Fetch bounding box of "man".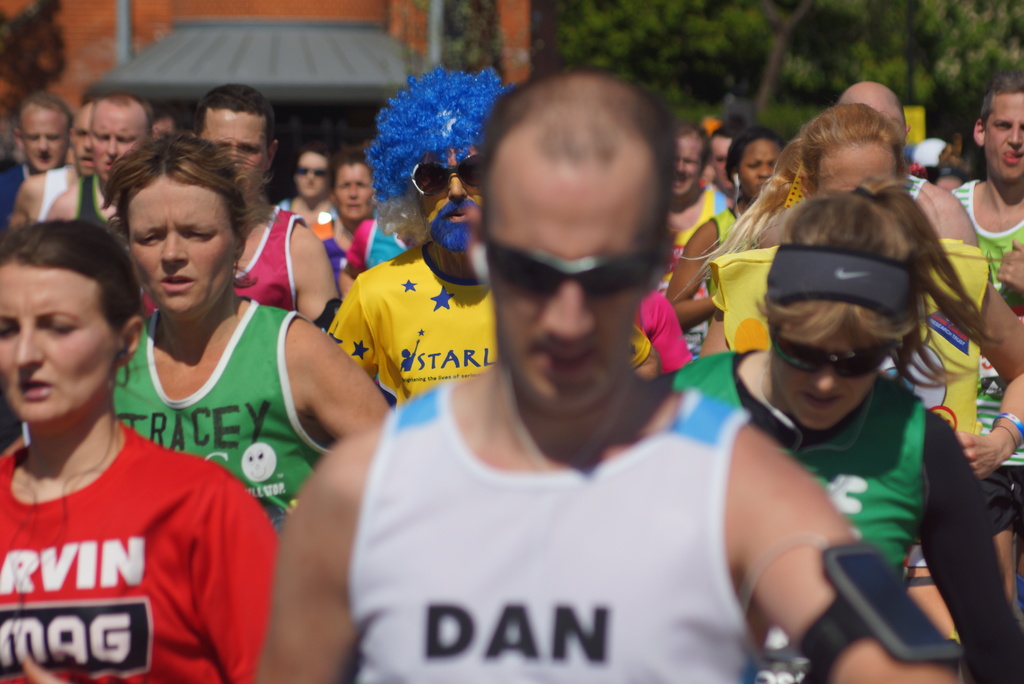
Bbox: <bbox>6, 104, 93, 226</bbox>.
